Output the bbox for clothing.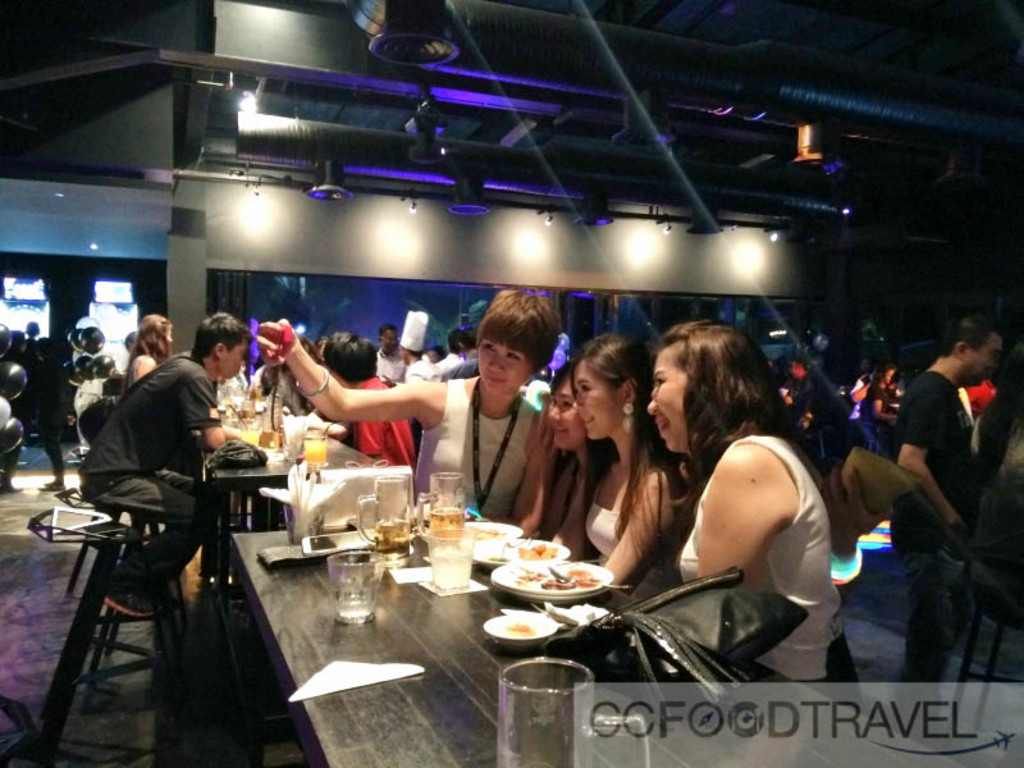
(x1=411, y1=375, x2=538, y2=512).
